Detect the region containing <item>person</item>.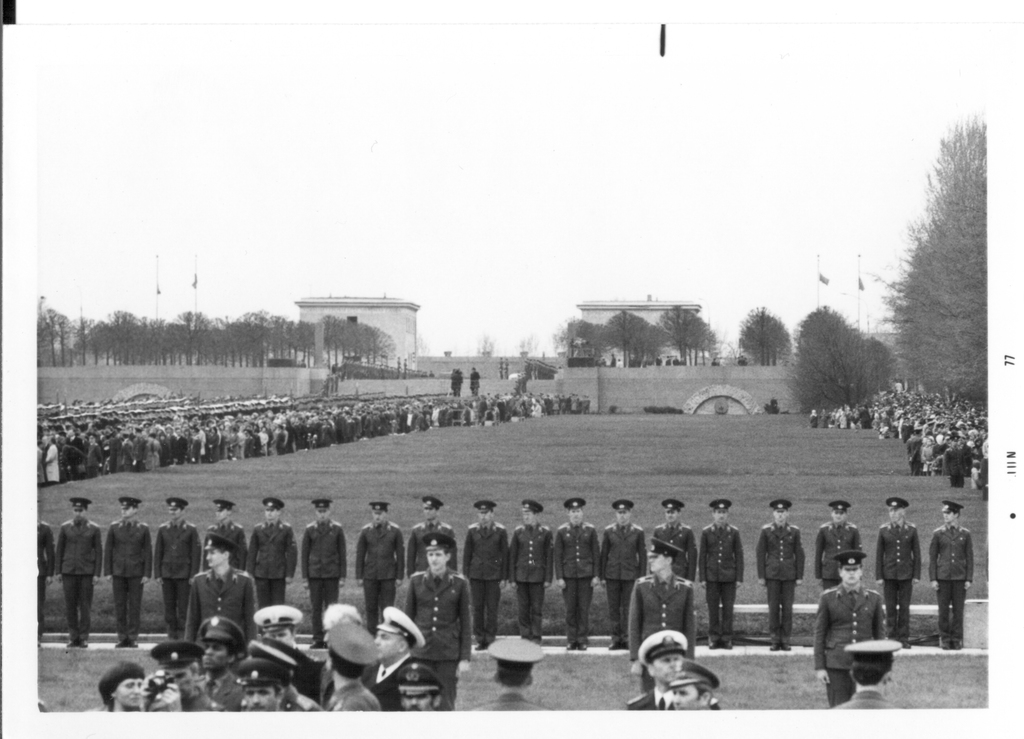
<box>446,368,463,399</box>.
